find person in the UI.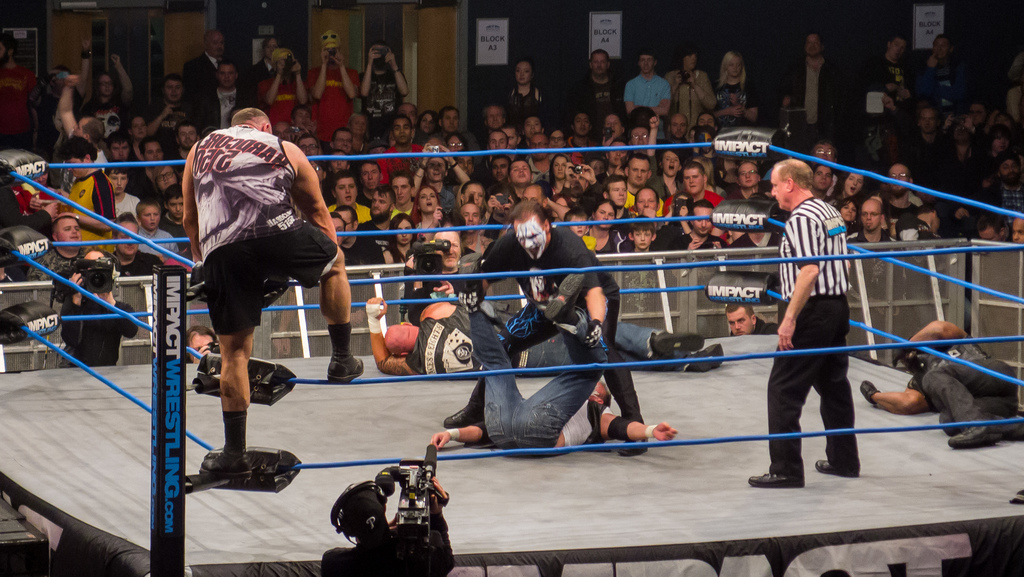
UI element at [858,320,1022,453].
